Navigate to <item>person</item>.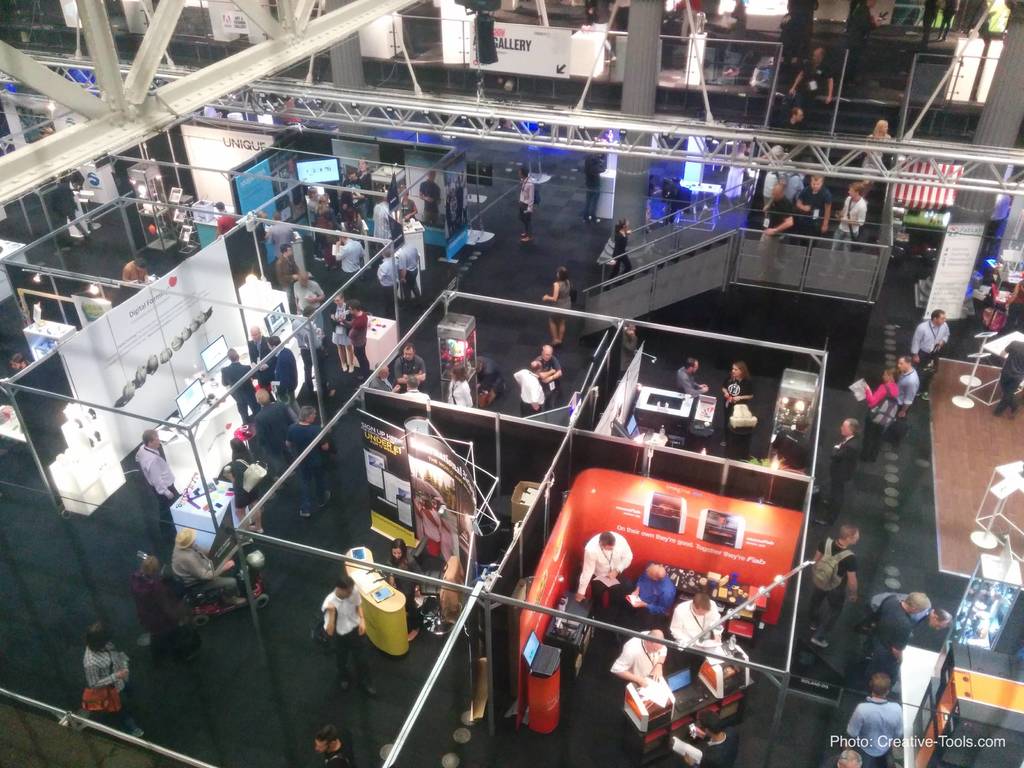
Navigation target: [315,725,353,767].
